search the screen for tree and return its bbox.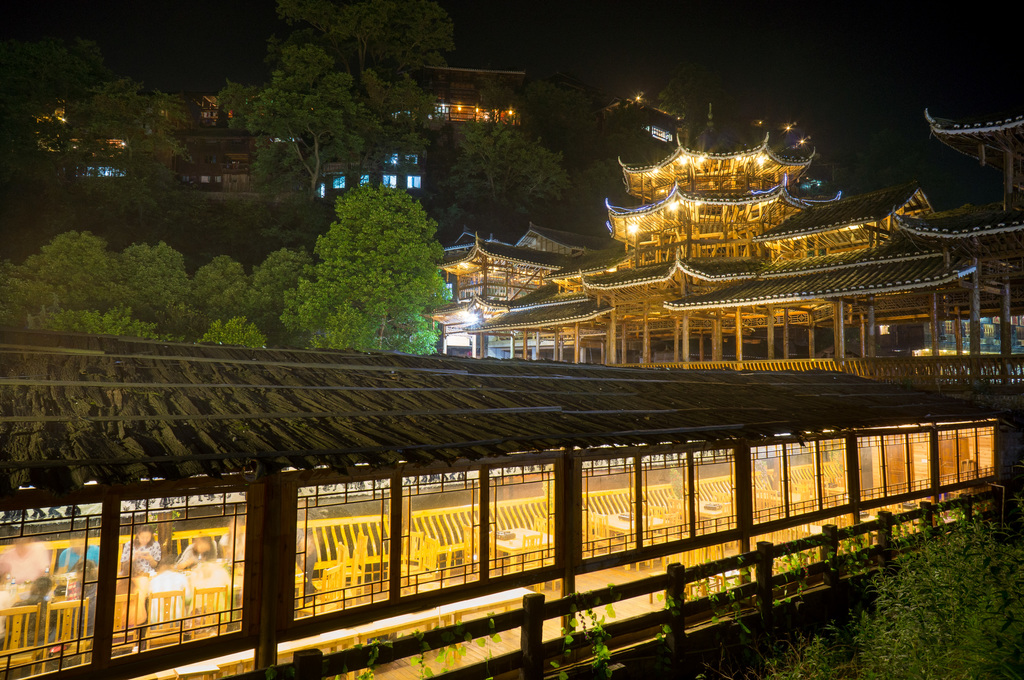
Found: locate(373, 499, 1023, 679).
